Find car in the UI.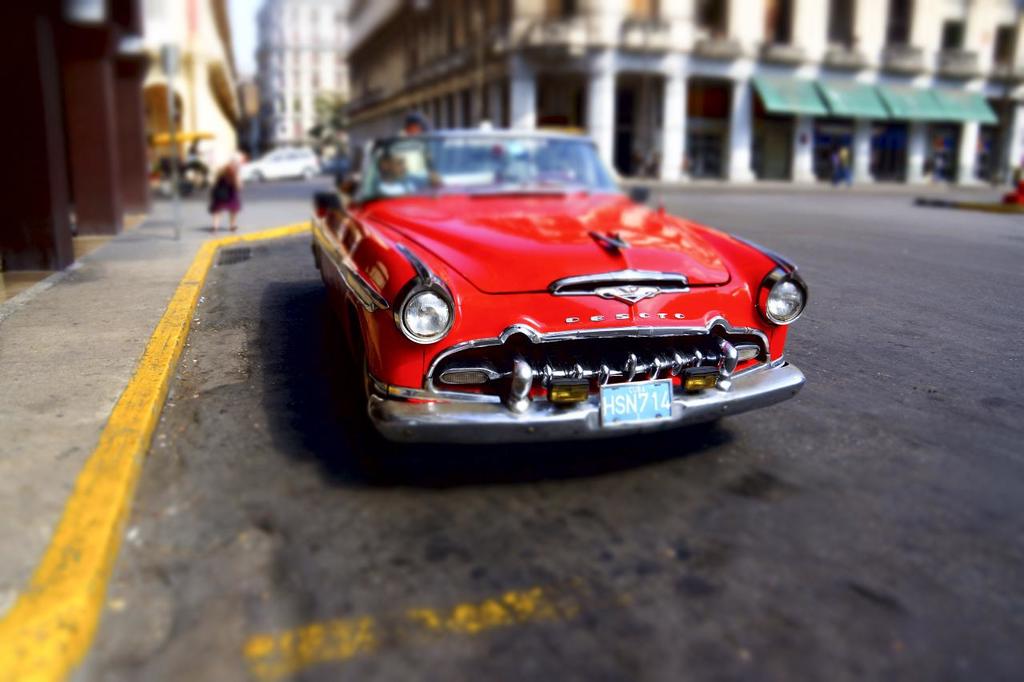
UI element at <region>234, 142, 325, 180</region>.
